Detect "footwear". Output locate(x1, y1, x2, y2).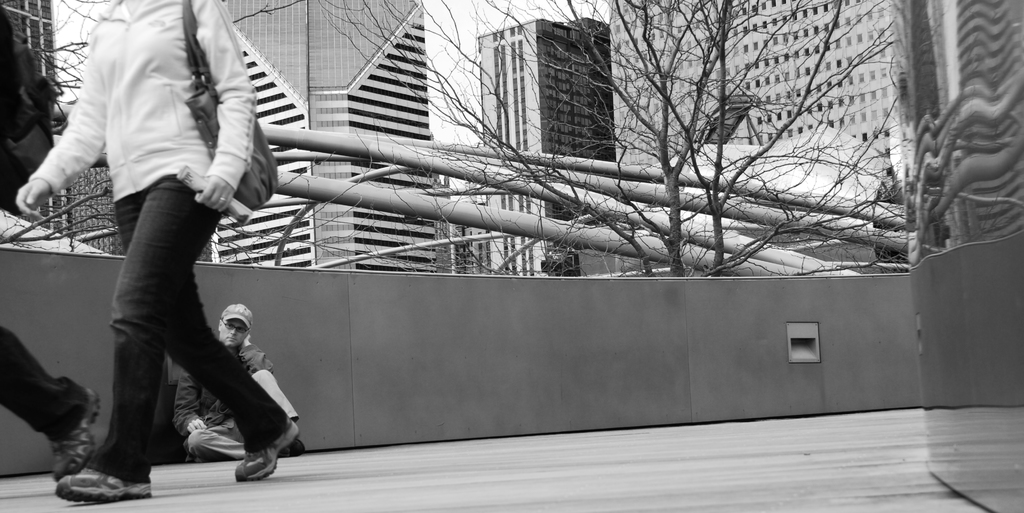
locate(232, 412, 302, 485).
